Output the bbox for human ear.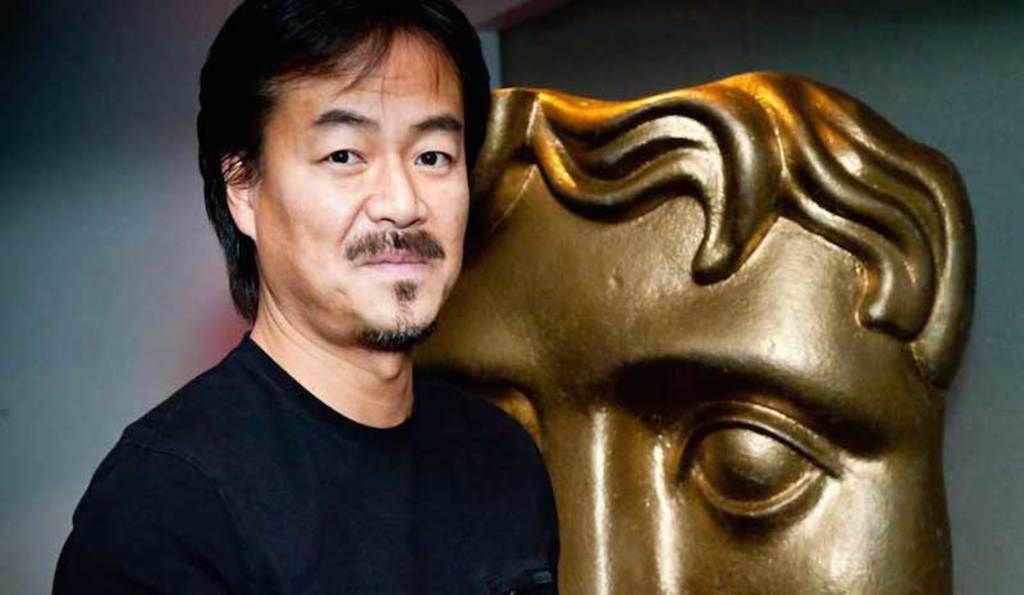
(220, 154, 257, 234).
